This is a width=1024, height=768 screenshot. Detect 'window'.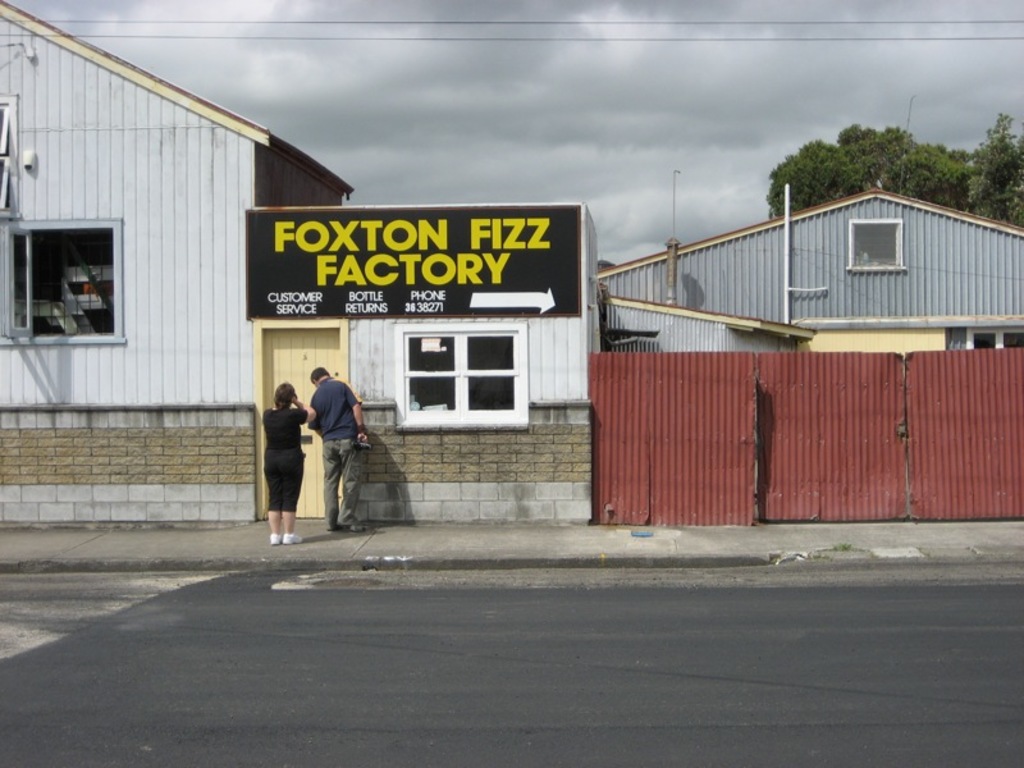
(847, 219, 905, 274).
